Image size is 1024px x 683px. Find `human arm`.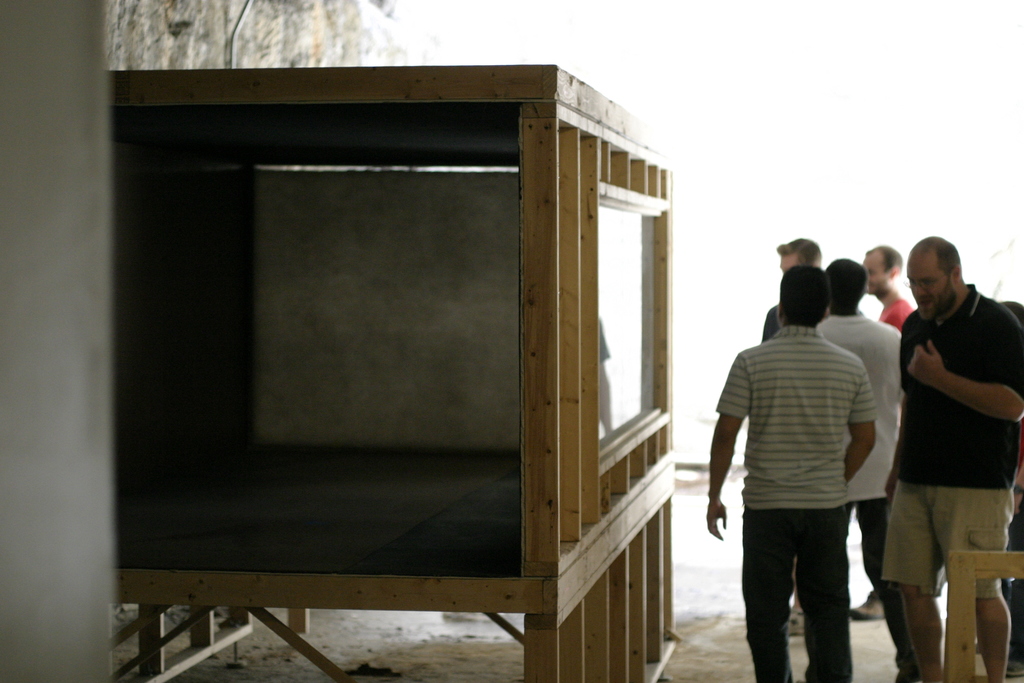
<bbox>833, 379, 879, 493</bbox>.
